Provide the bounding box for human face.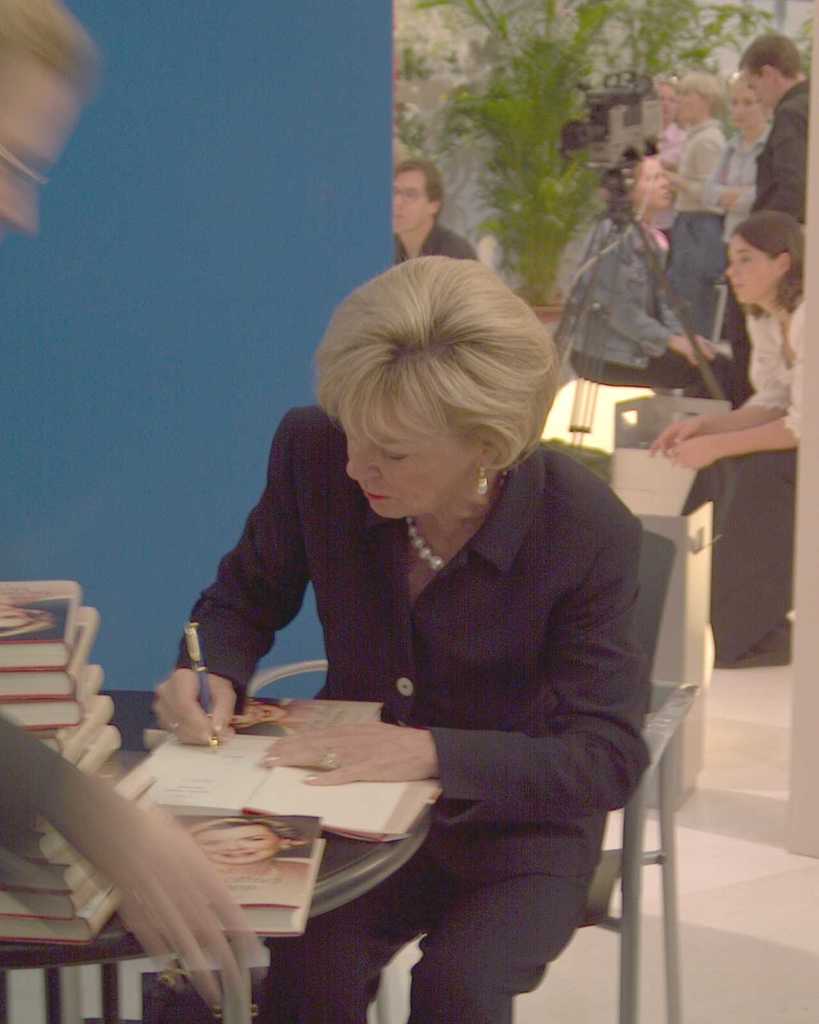
346 406 477 522.
